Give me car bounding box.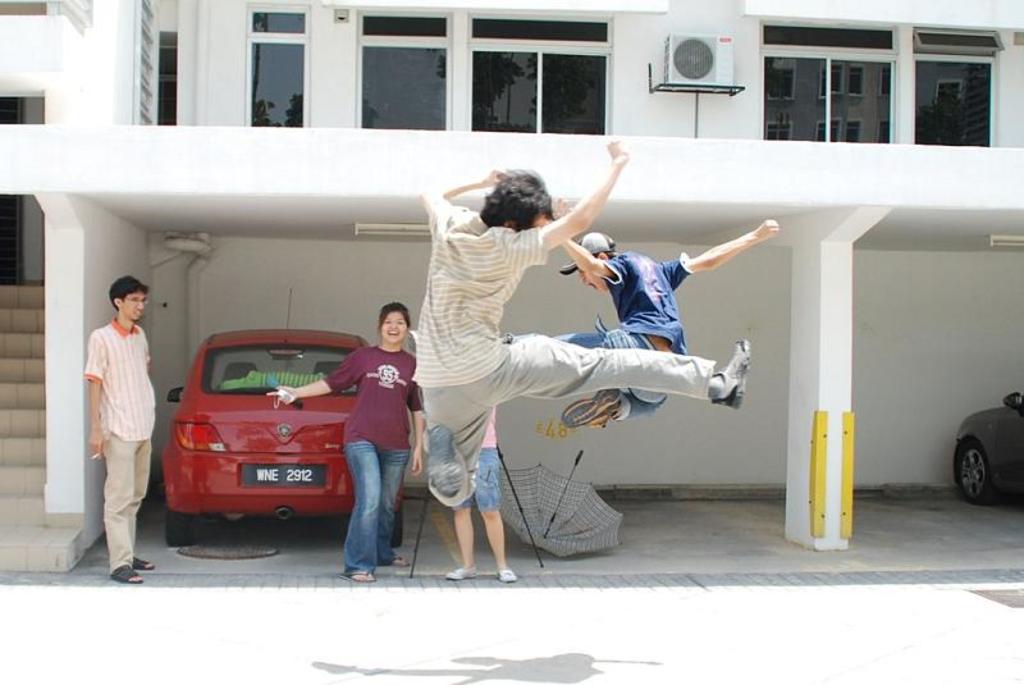
box=[946, 392, 1023, 499].
